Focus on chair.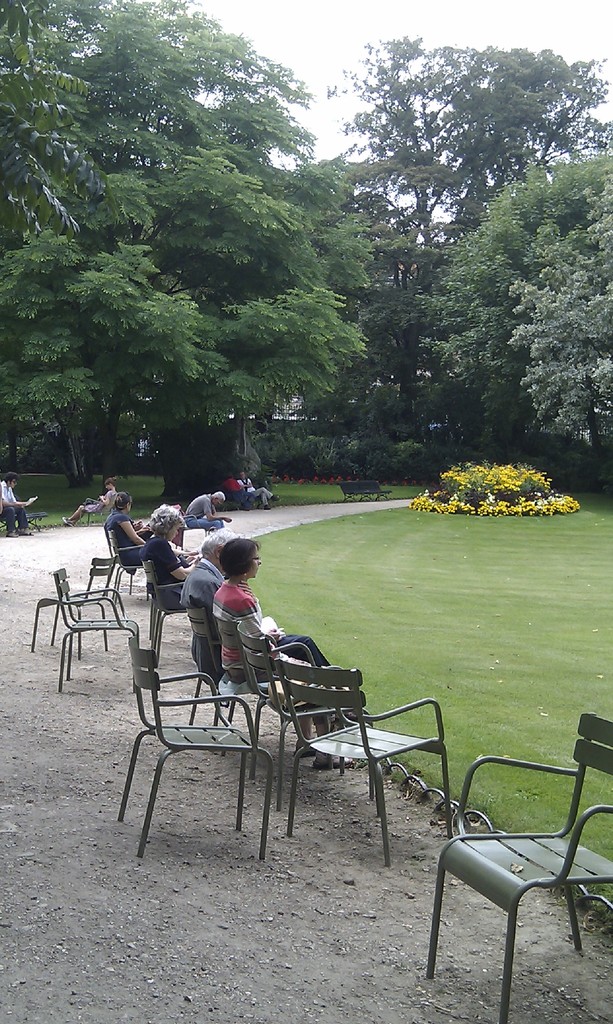
Focused at {"x1": 177, "y1": 597, "x2": 231, "y2": 716}.
